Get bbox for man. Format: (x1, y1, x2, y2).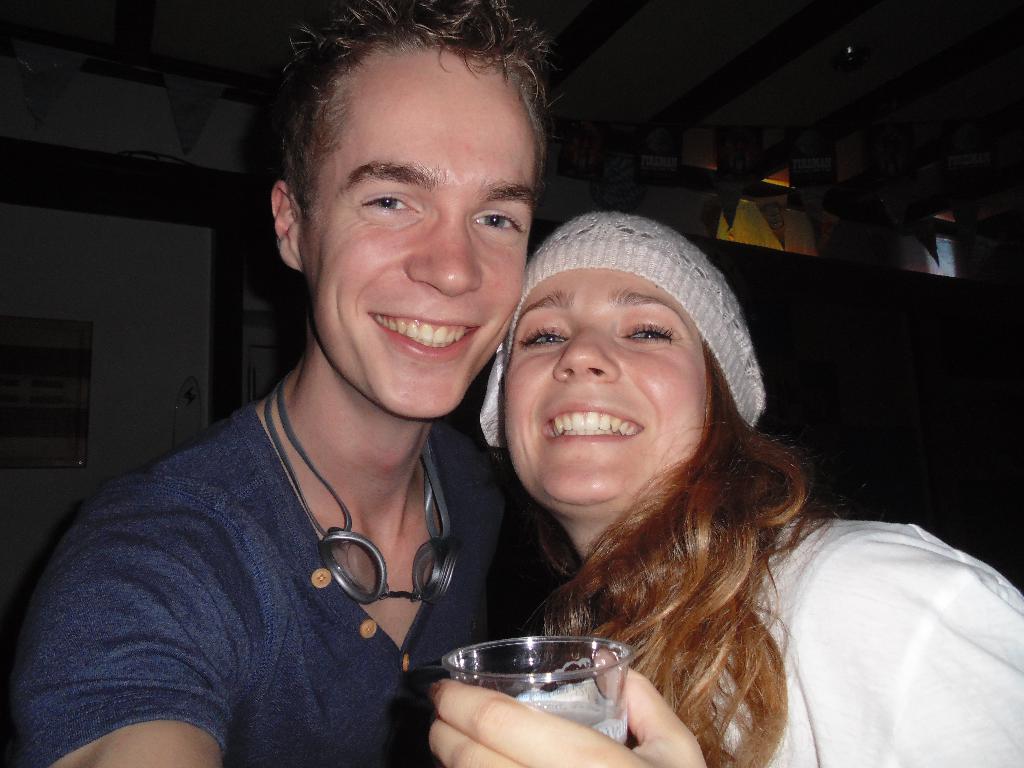
(0, 0, 556, 767).
